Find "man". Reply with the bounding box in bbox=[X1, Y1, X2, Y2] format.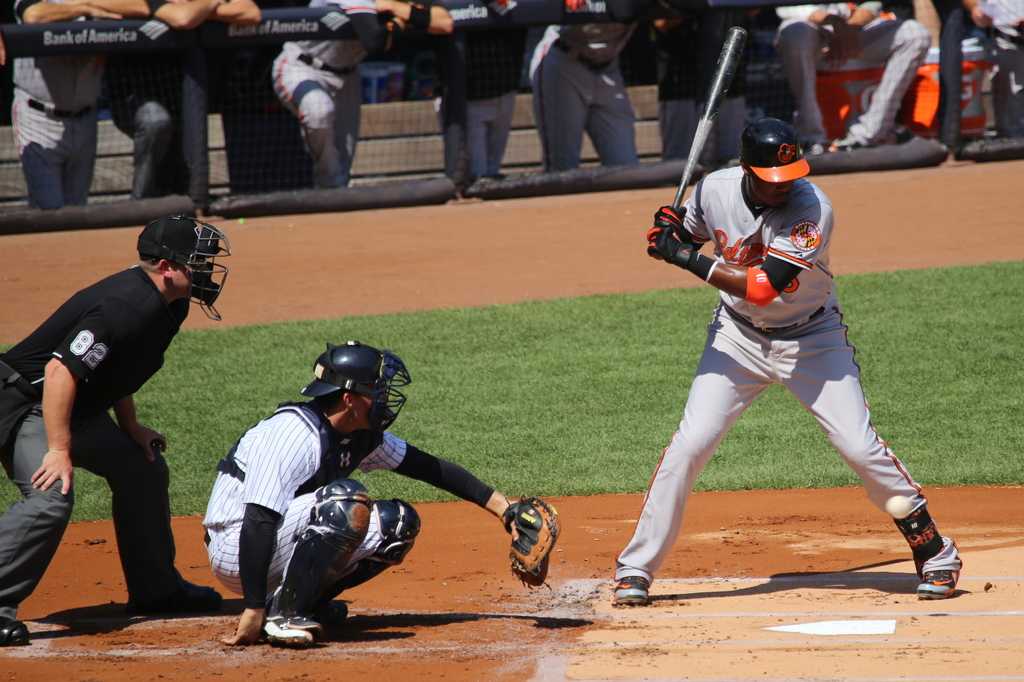
bbox=[9, 0, 153, 206].
